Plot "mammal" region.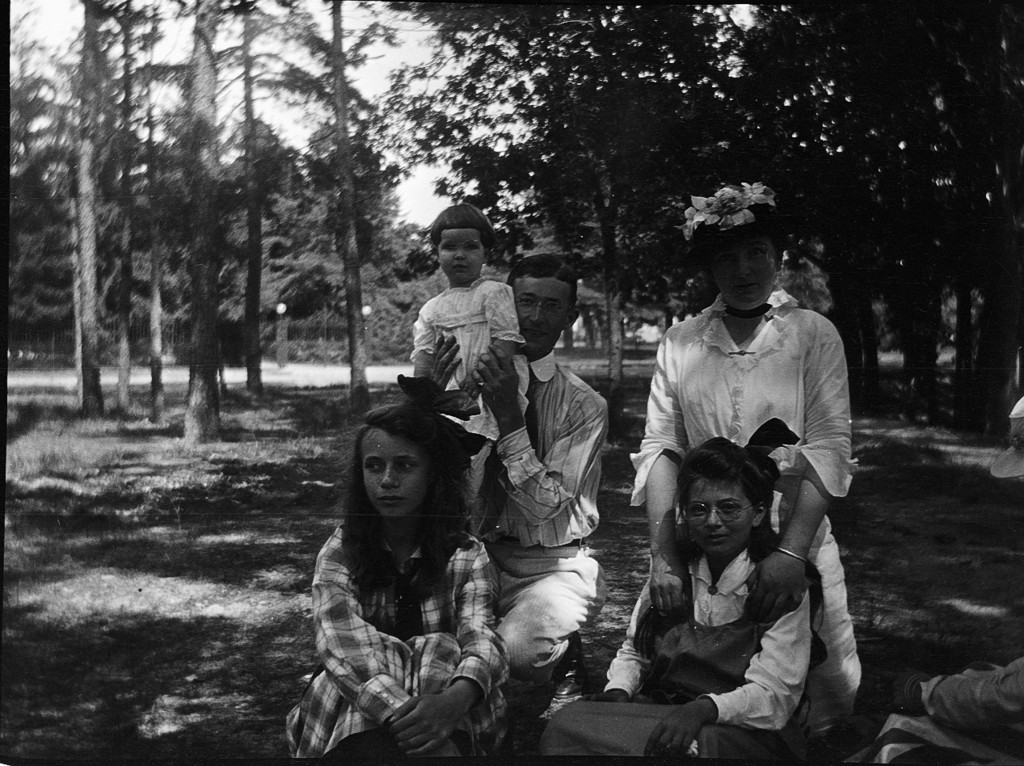
Plotted at region(891, 654, 1023, 765).
